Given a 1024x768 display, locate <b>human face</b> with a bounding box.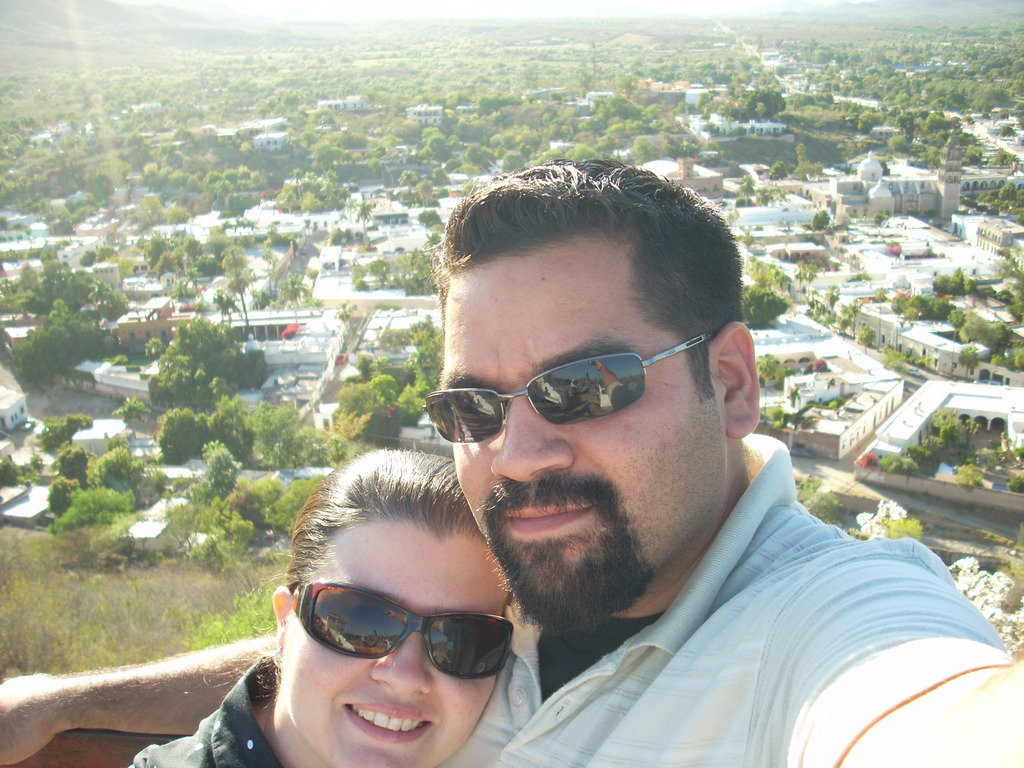
Located: l=436, t=254, r=710, b=621.
